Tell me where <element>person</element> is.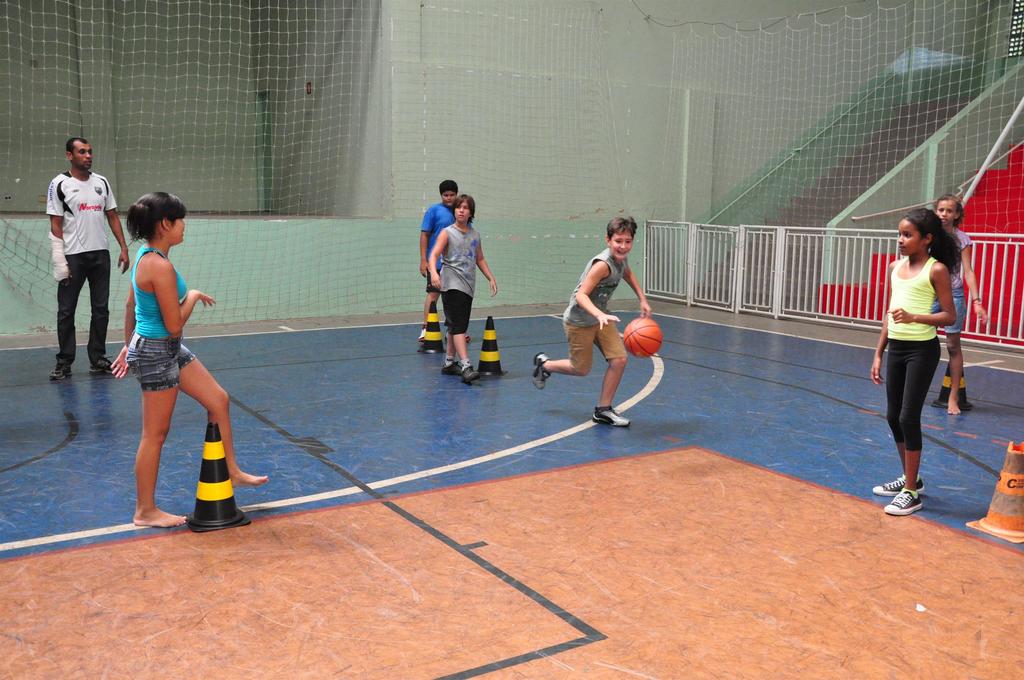
<element>person</element> is at [left=931, top=195, right=989, bottom=418].
